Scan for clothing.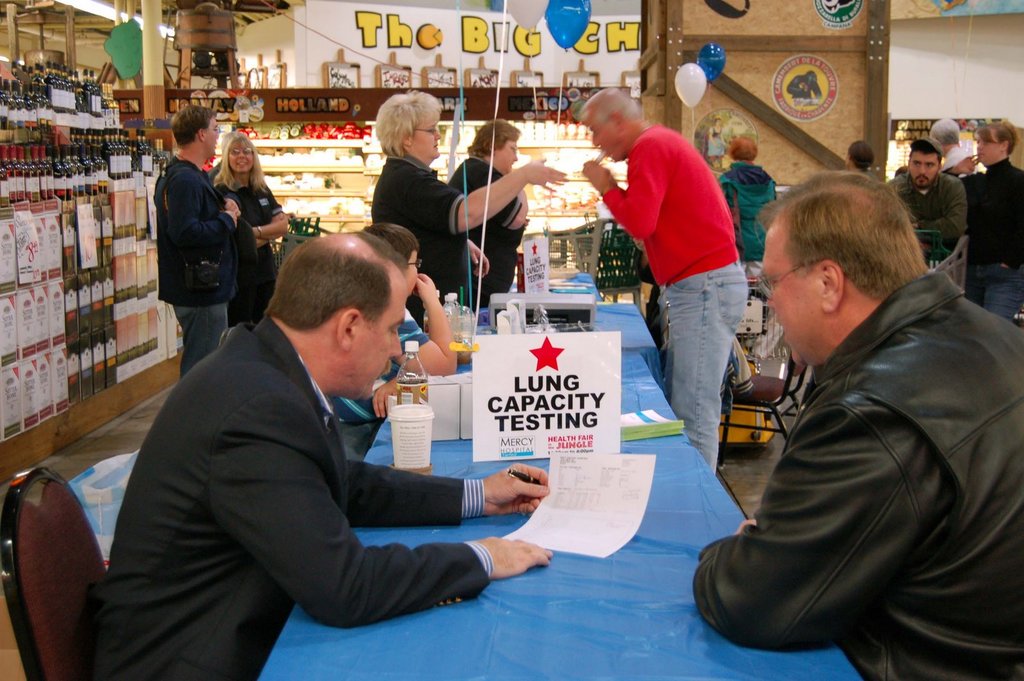
Scan result: [x1=205, y1=172, x2=285, y2=328].
